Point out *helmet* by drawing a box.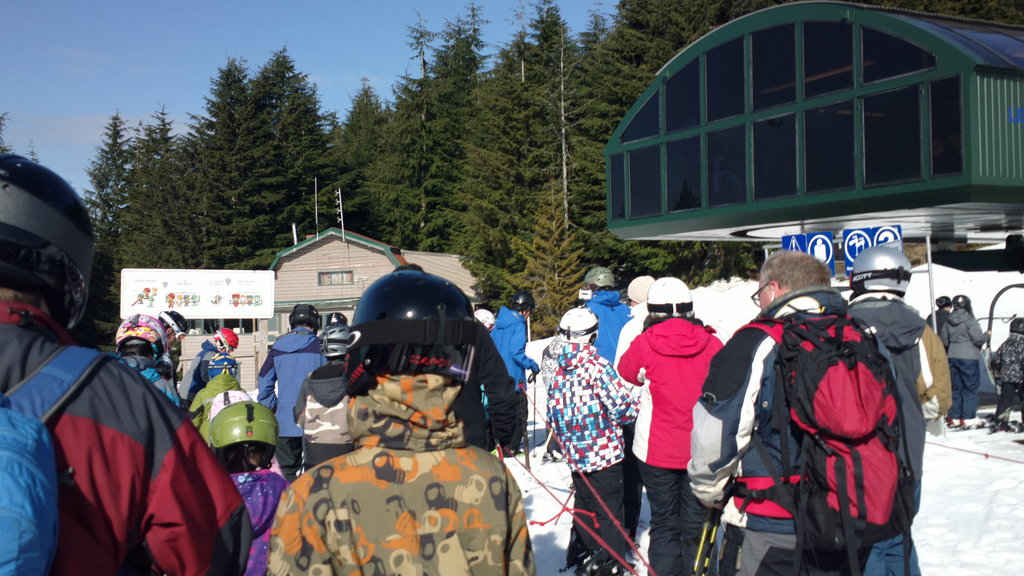
{"x1": 555, "y1": 307, "x2": 602, "y2": 339}.
